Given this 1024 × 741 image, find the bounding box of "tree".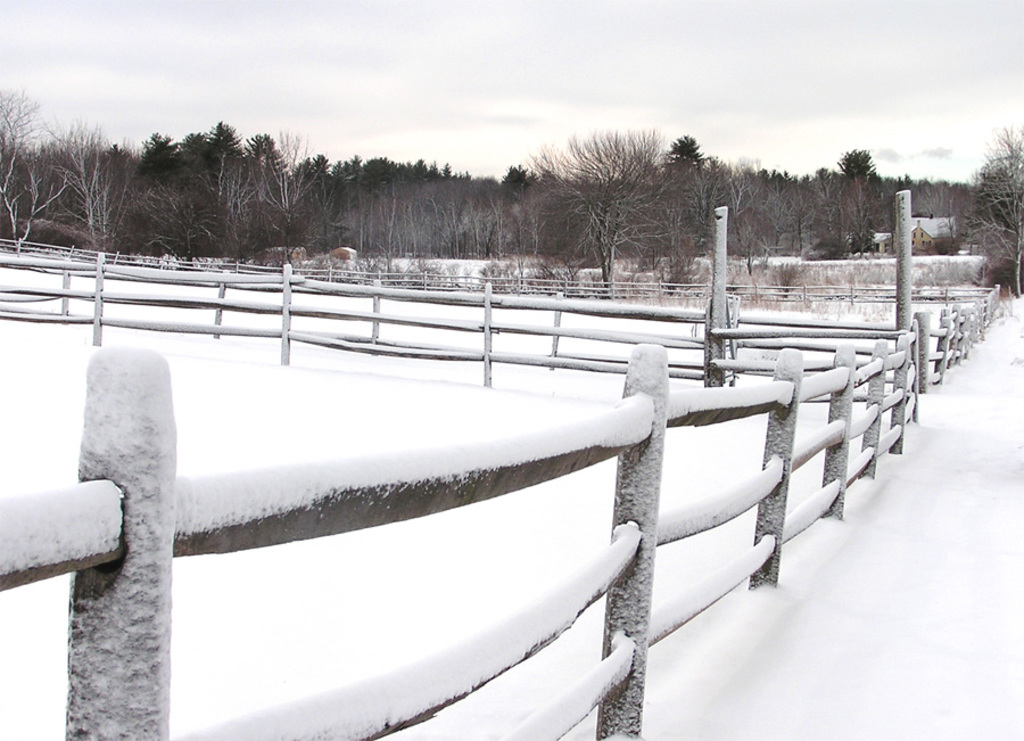
rect(675, 124, 697, 173).
